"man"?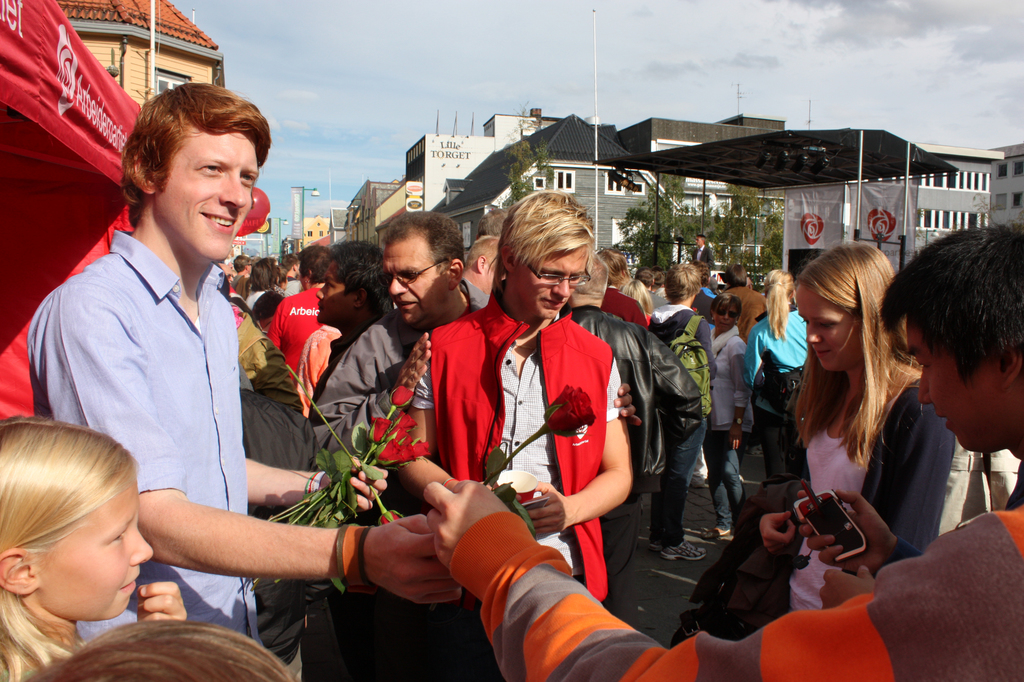
l=640, t=266, r=665, b=288
